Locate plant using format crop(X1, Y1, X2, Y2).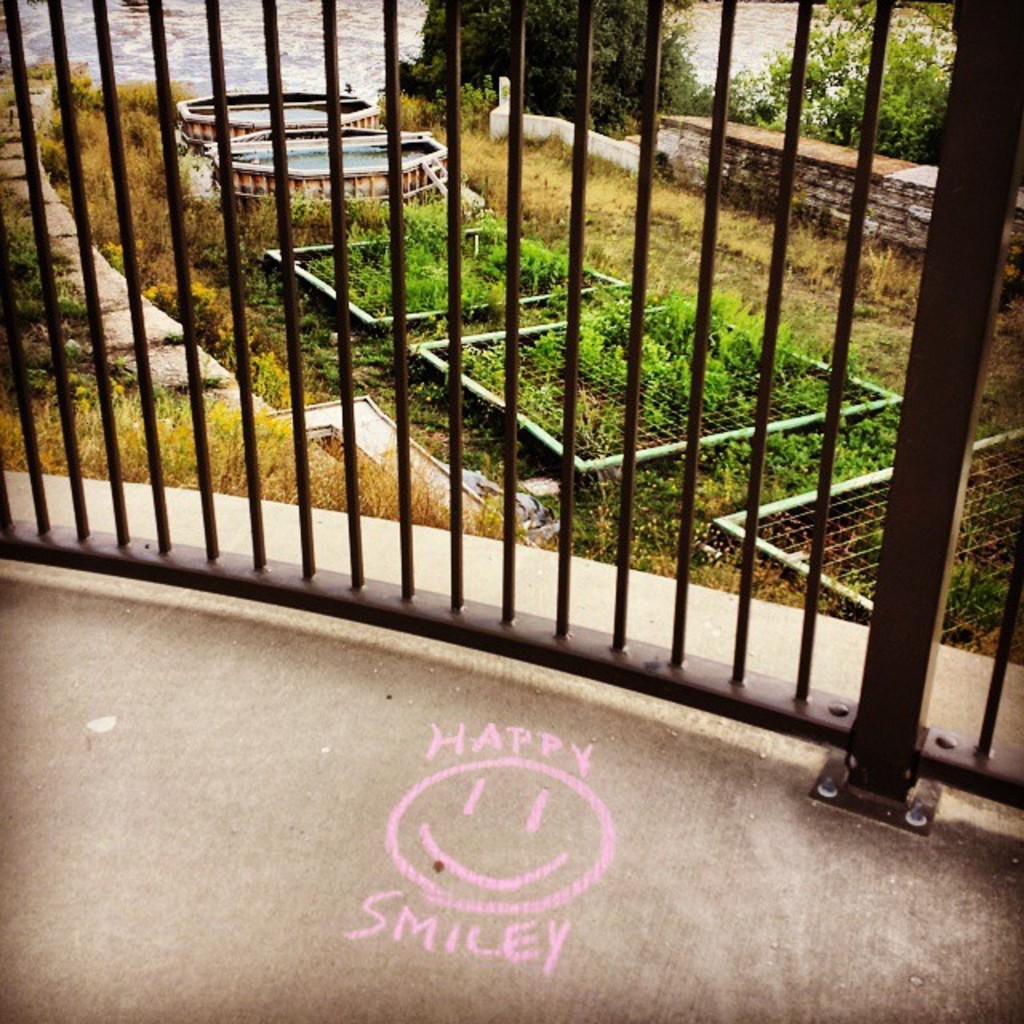
crop(306, 194, 579, 310).
